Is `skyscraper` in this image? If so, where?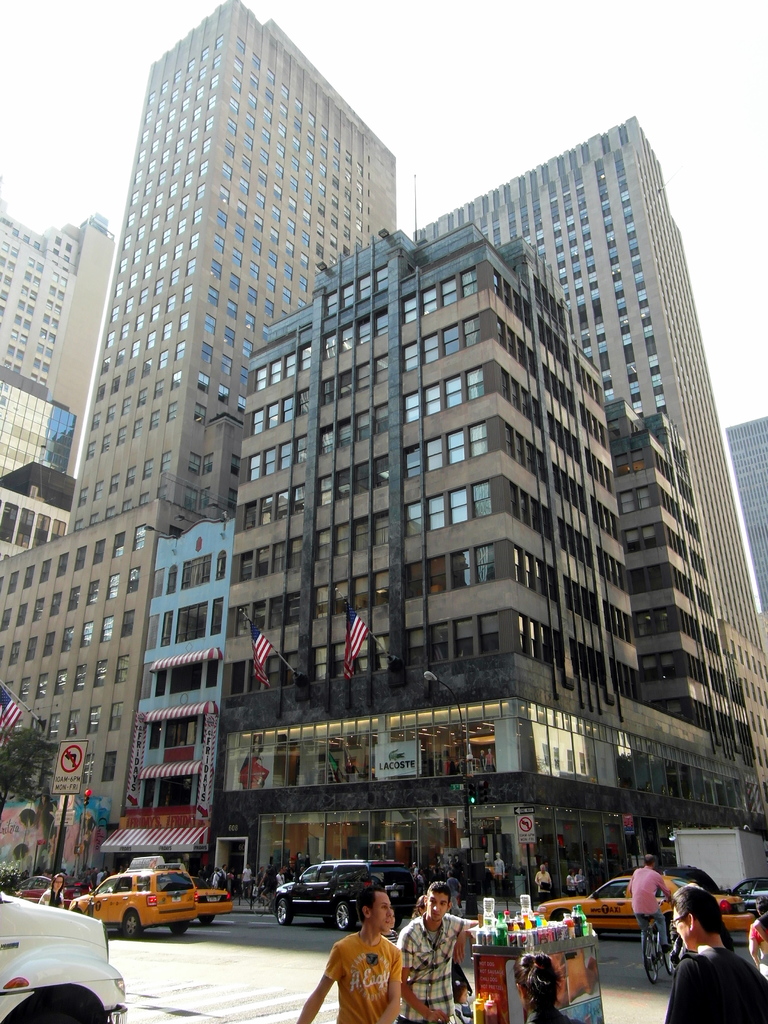
Yes, at box(0, 200, 129, 524).
